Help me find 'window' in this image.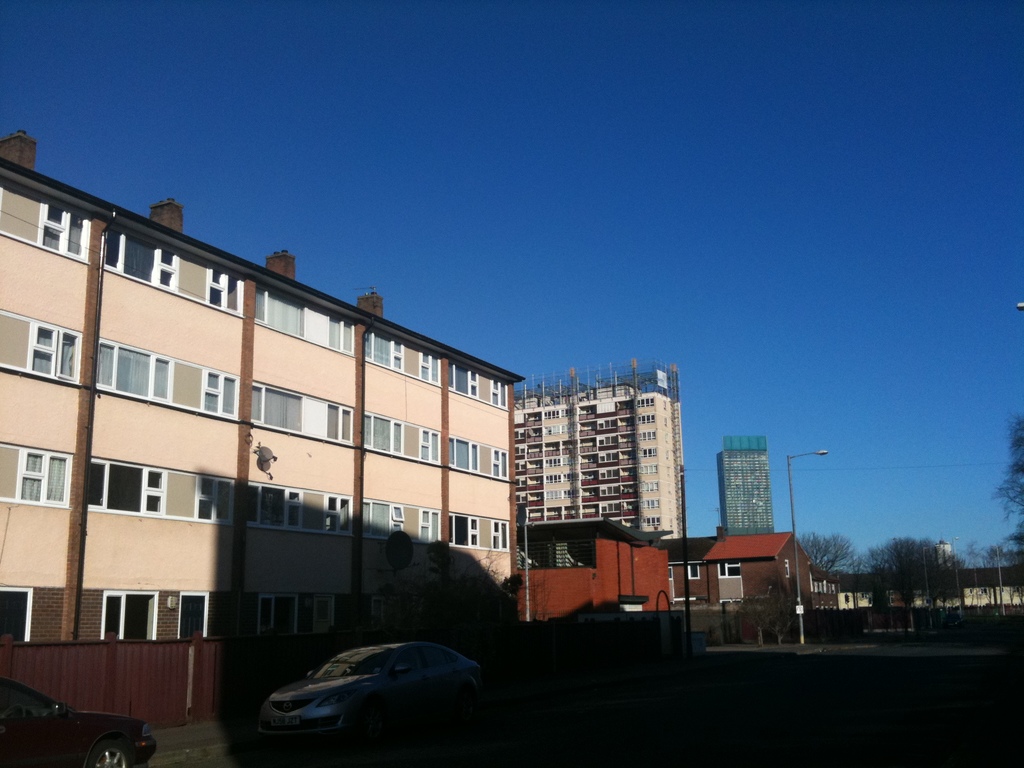
Found it: <bbox>515, 443, 525, 455</bbox>.
